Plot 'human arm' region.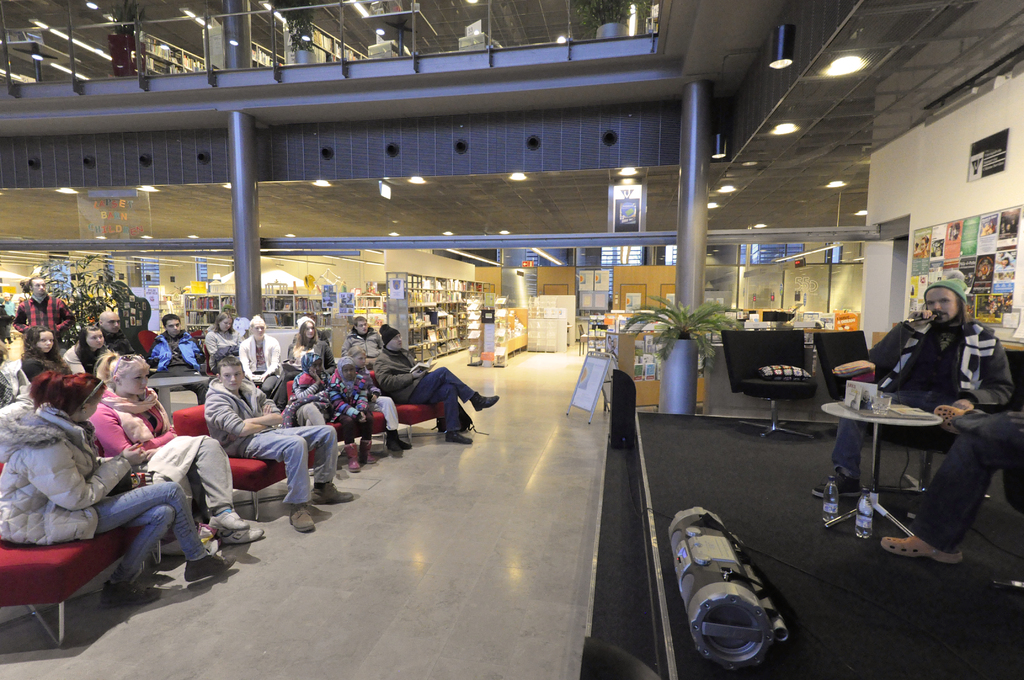
Plotted at bbox=[17, 300, 24, 329].
